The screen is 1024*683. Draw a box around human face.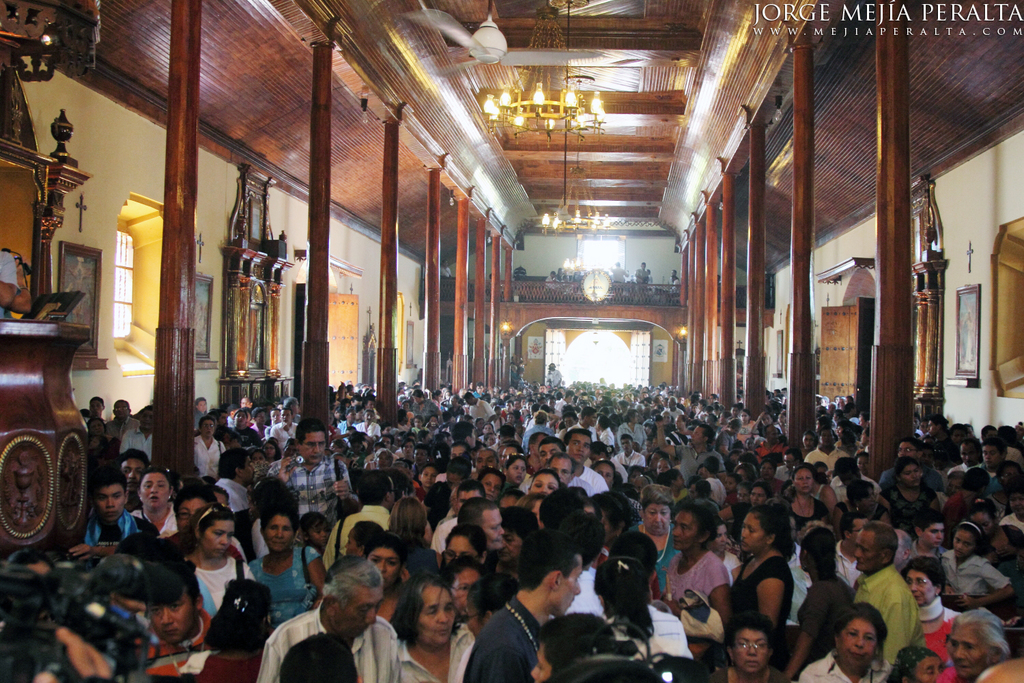
box=[232, 411, 248, 426].
